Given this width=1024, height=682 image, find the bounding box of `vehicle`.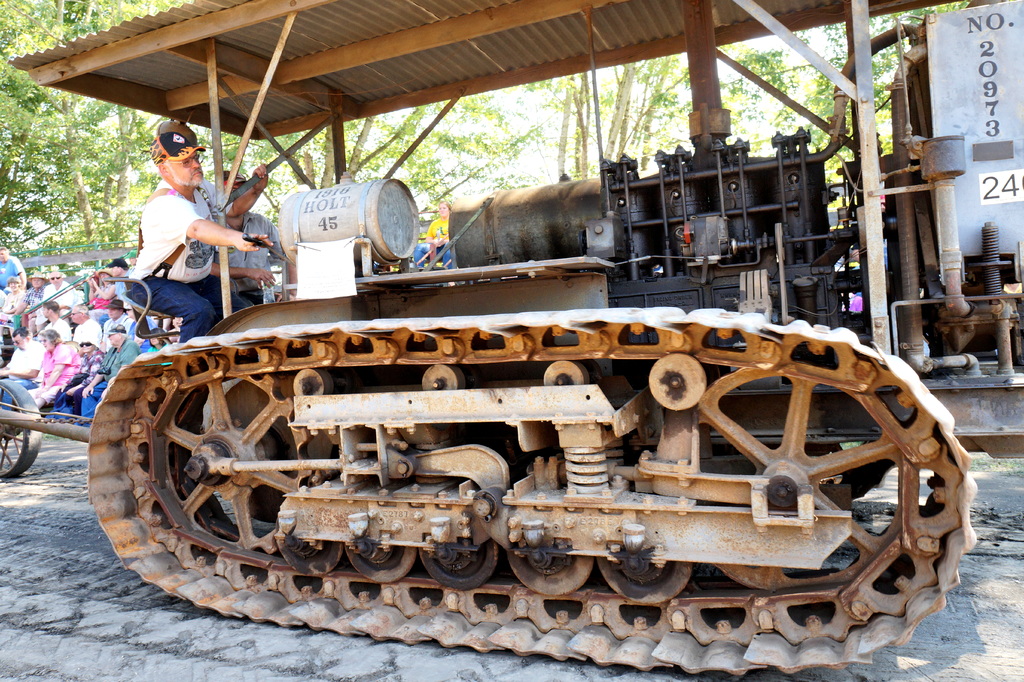
[left=51, top=186, right=1023, bottom=671].
